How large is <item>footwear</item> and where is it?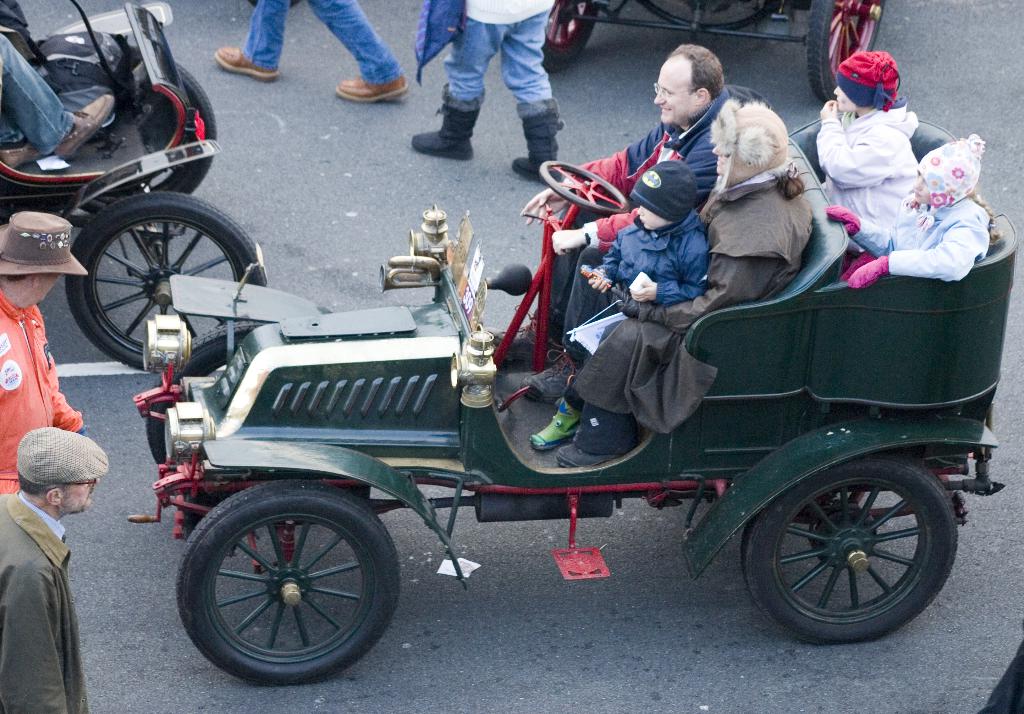
Bounding box: box=[213, 53, 279, 83].
